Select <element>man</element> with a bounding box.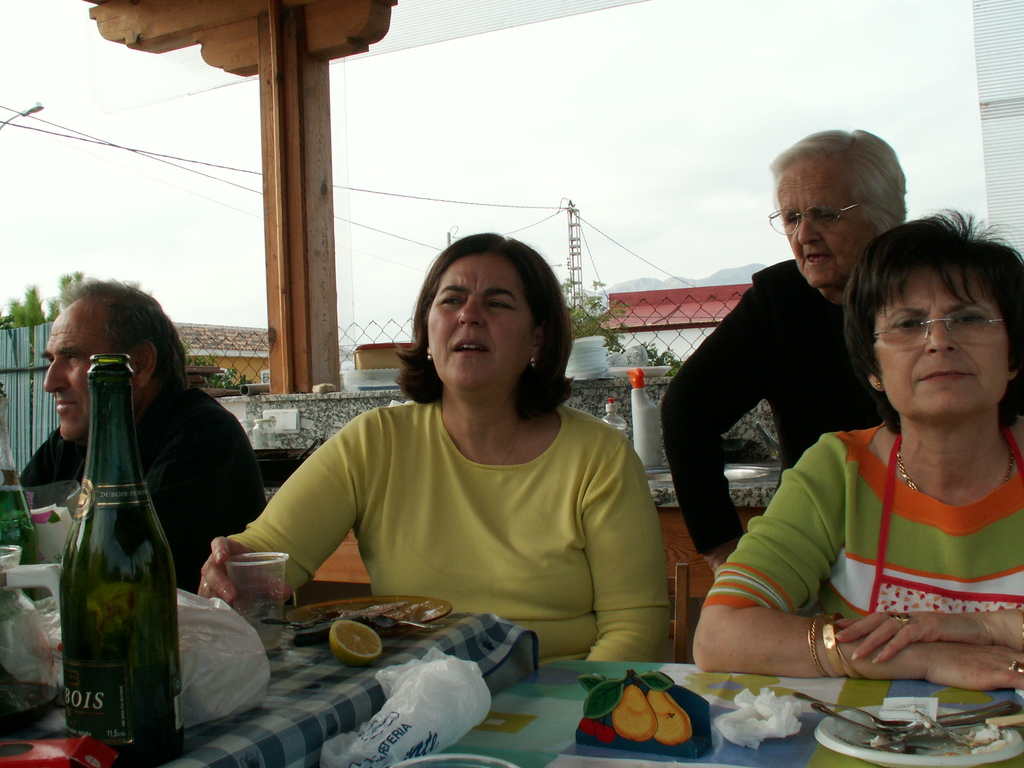
bbox(659, 129, 1023, 621).
